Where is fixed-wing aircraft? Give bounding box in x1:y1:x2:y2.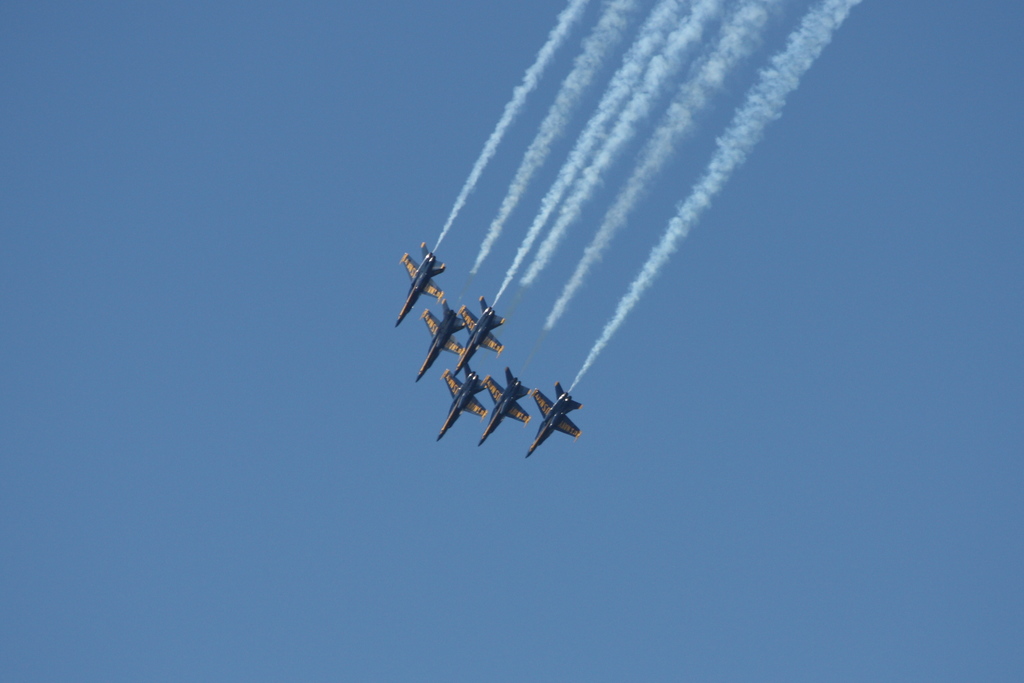
477:372:535:441.
